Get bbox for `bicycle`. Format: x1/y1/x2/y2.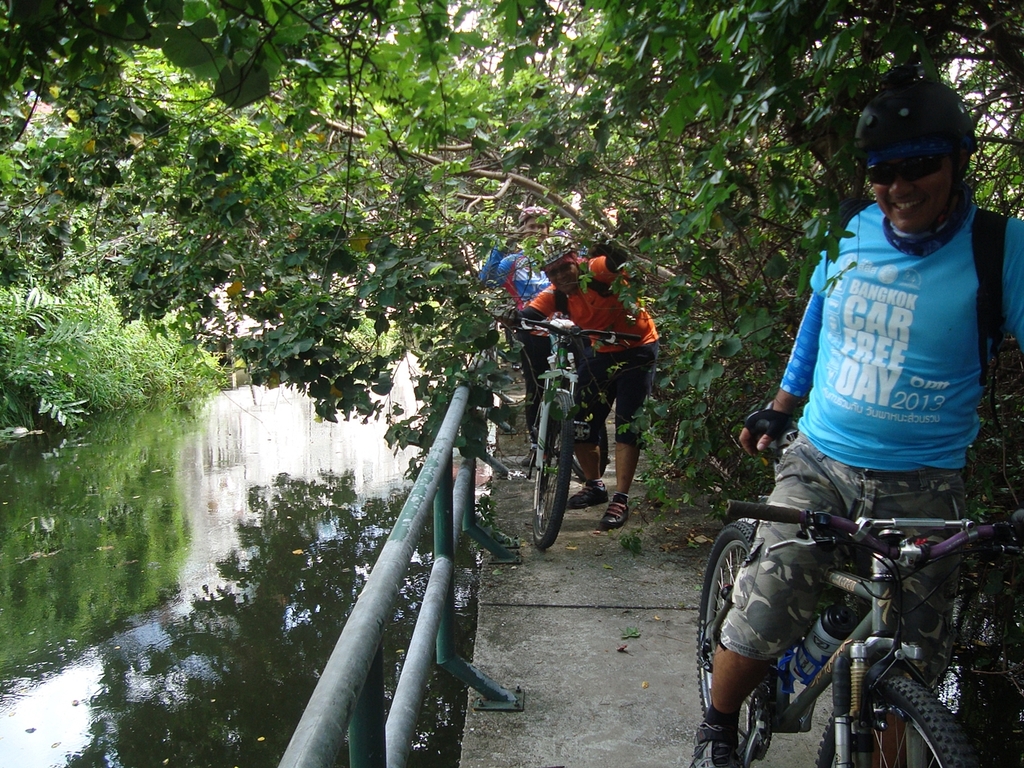
488/318/642/554.
